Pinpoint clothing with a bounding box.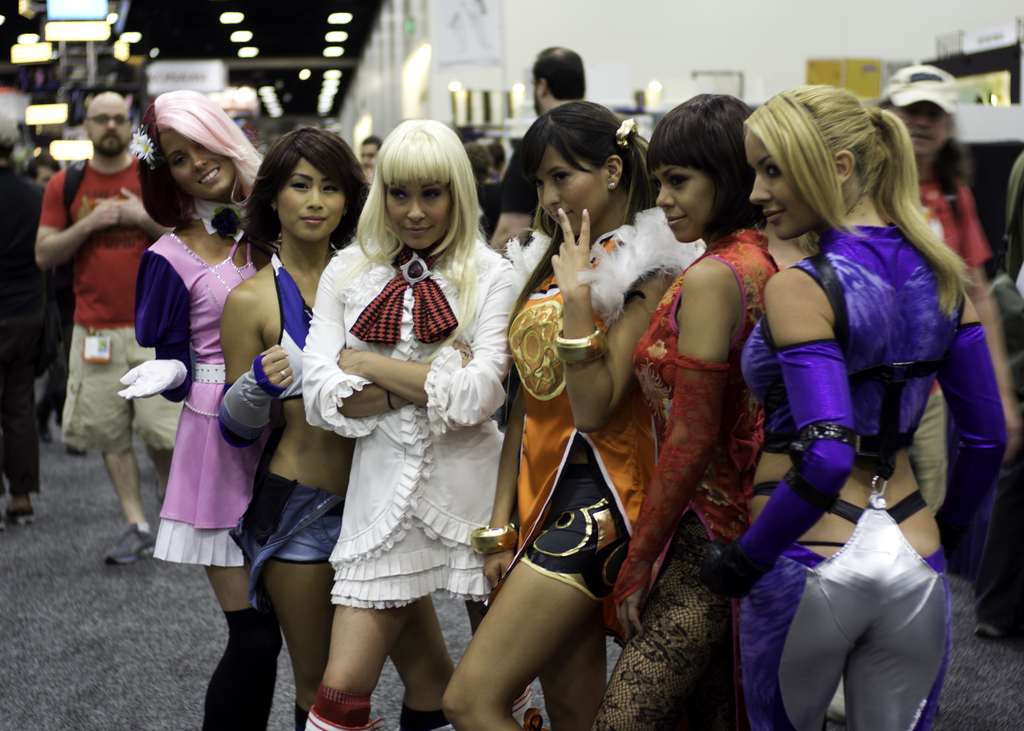
bbox(274, 246, 325, 399).
